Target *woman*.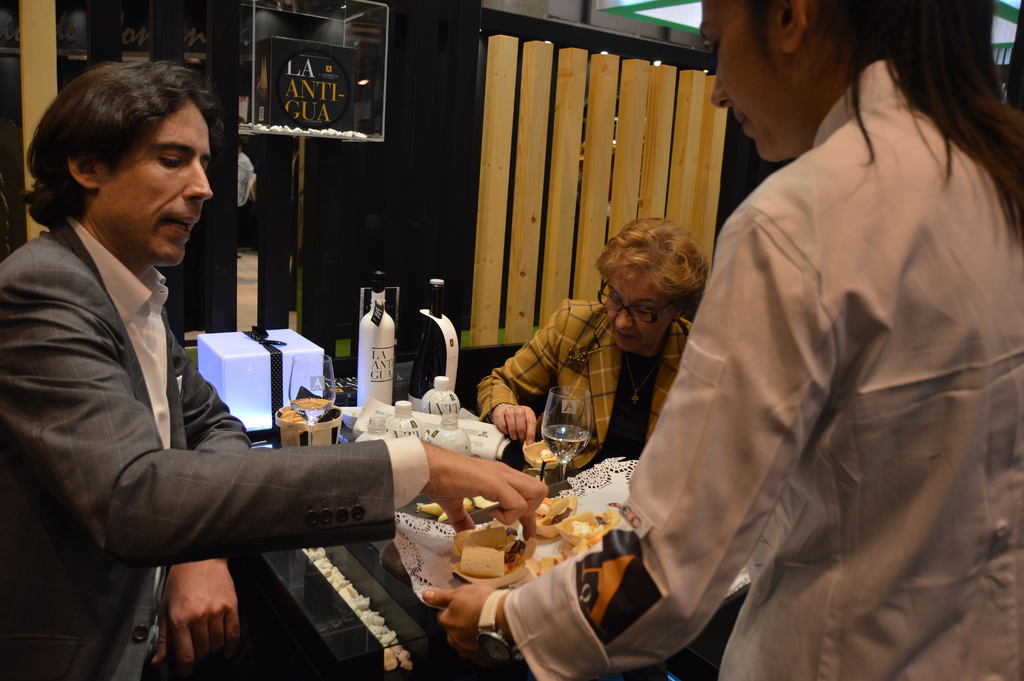
Target region: (422,0,1023,678).
